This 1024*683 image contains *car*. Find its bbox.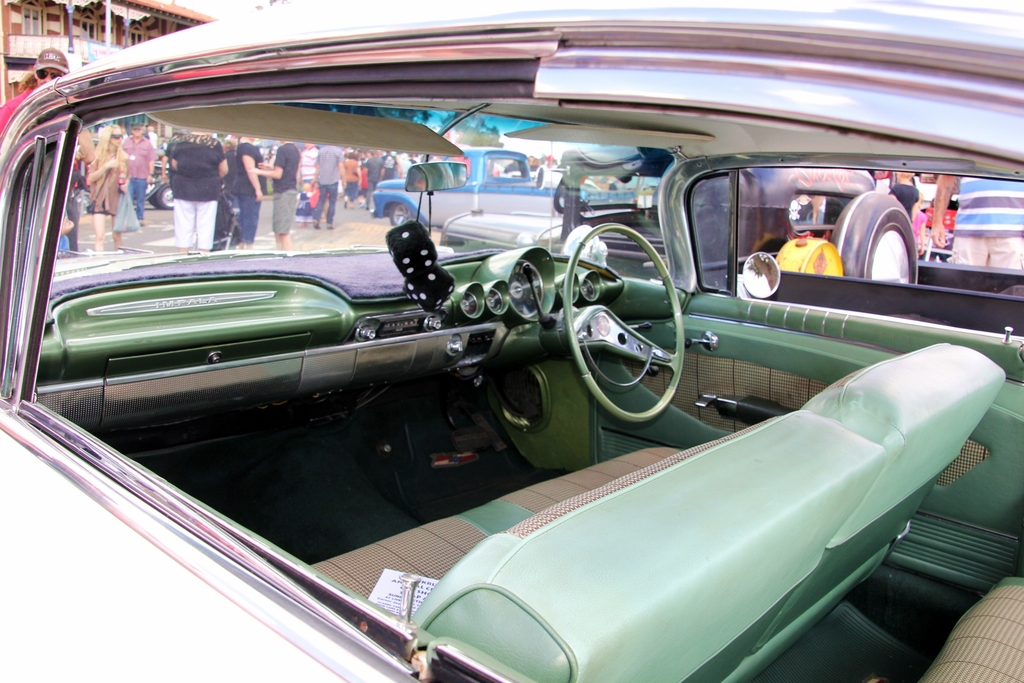
Rect(0, 0, 1023, 682).
